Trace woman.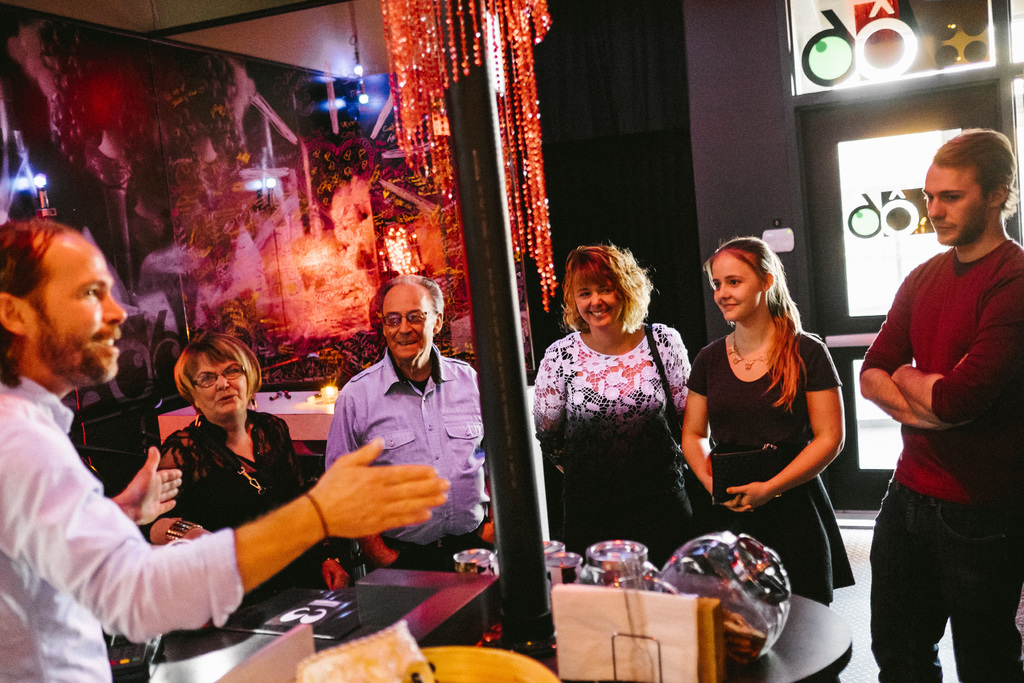
Traced to [530, 242, 715, 582].
